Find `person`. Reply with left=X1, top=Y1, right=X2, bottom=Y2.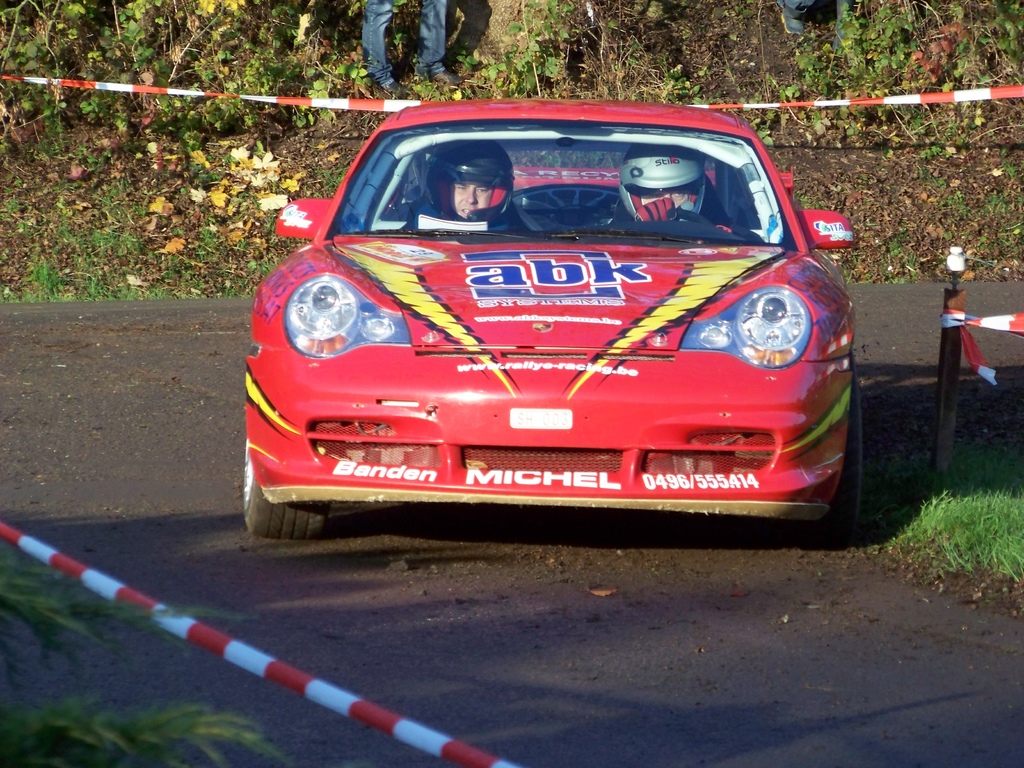
left=416, top=130, right=530, bottom=234.
